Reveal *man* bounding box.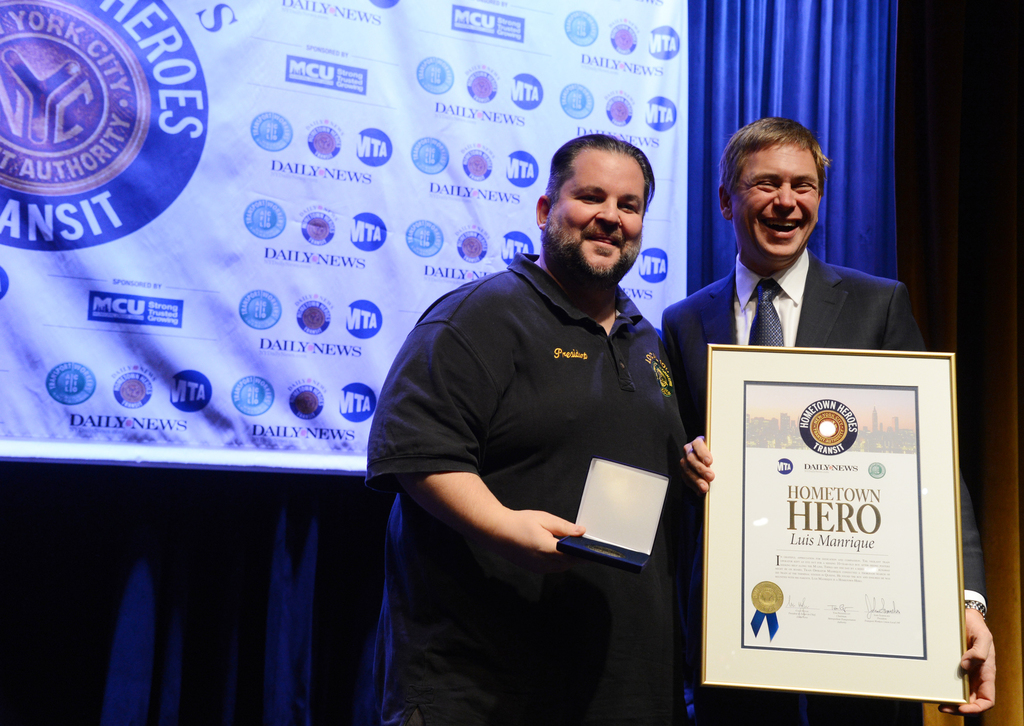
Revealed: bbox=(364, 133, 699, 725).
